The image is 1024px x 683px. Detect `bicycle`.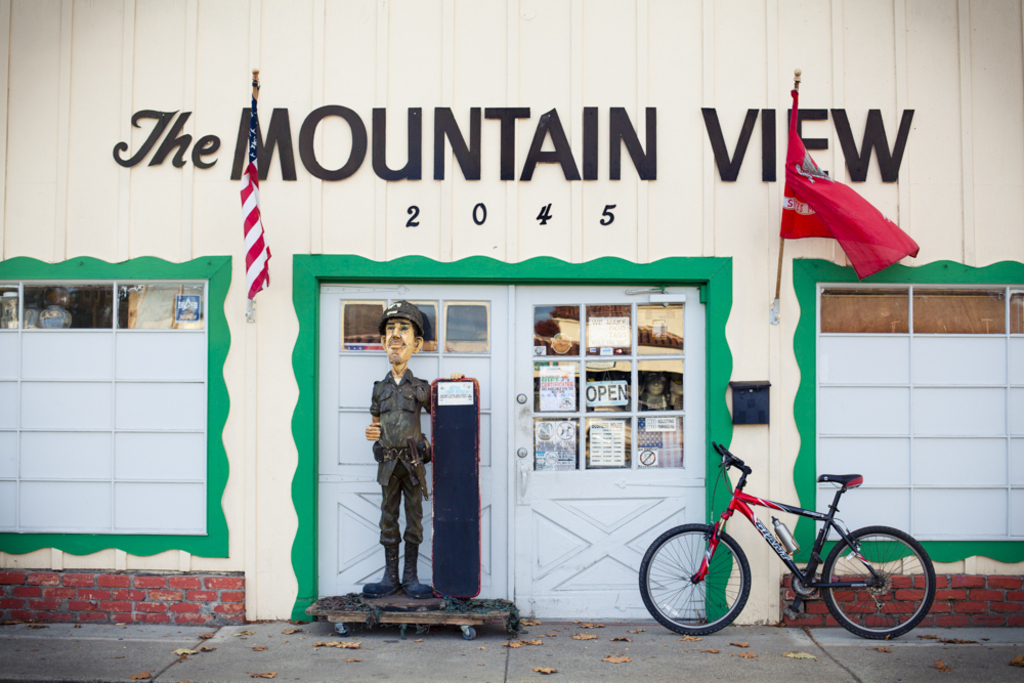
Detection: {"x1": 639, "y1": 455, "x2": 948, "y2": 645}.
